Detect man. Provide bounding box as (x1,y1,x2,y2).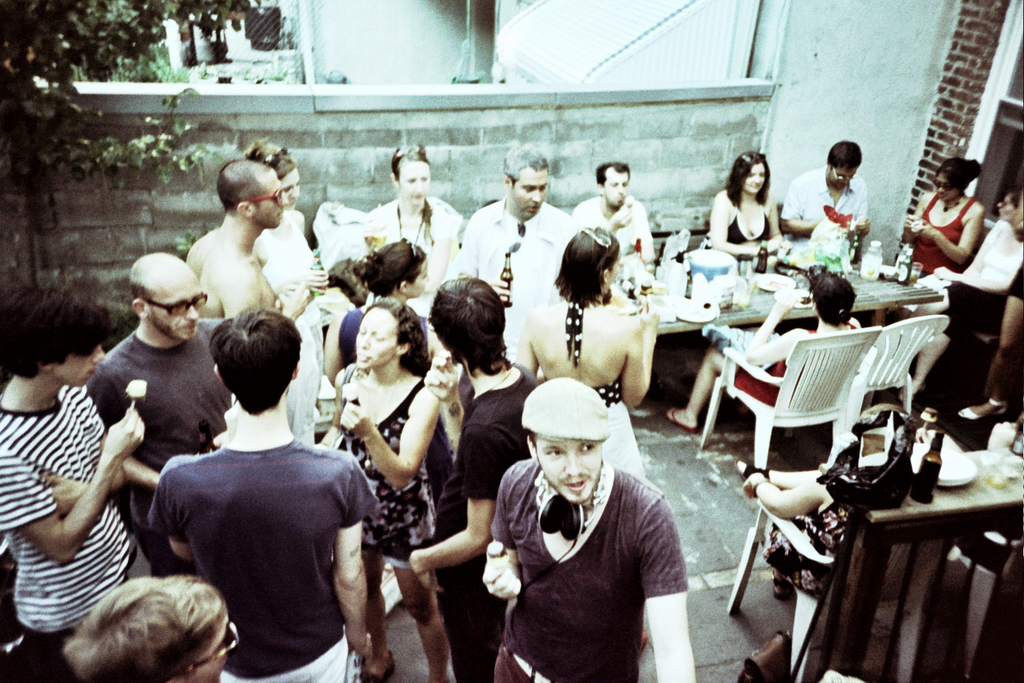
(186,155,330,321).
